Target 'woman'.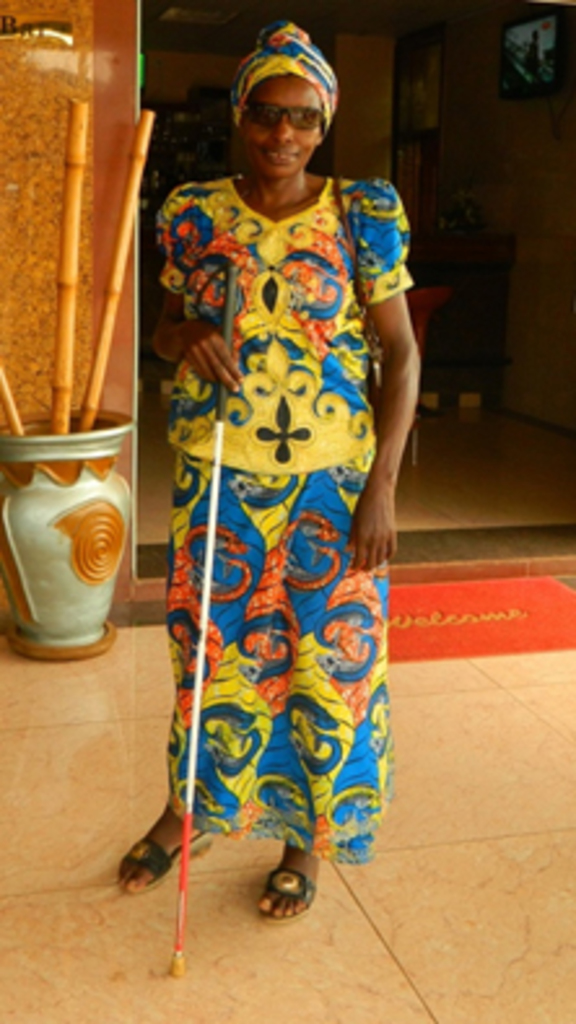
Target region: [x1=125, y1=34, x2=423, y2=905].
